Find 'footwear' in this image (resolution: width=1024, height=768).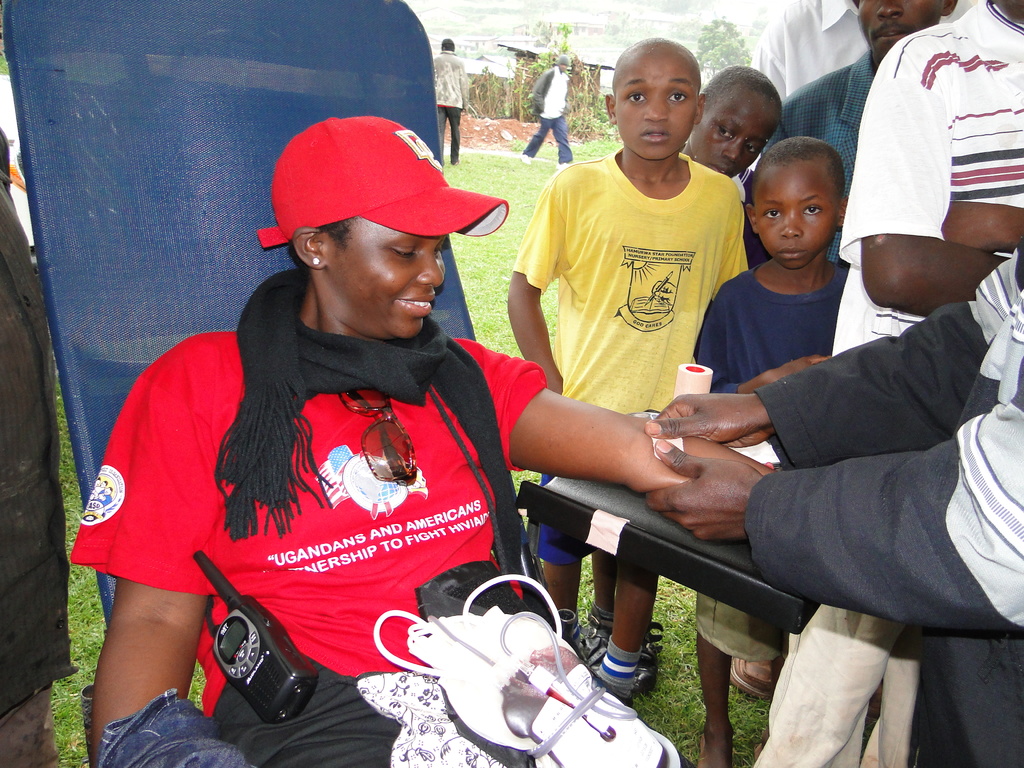
left=556, top=161, right=571, bottom=167.
